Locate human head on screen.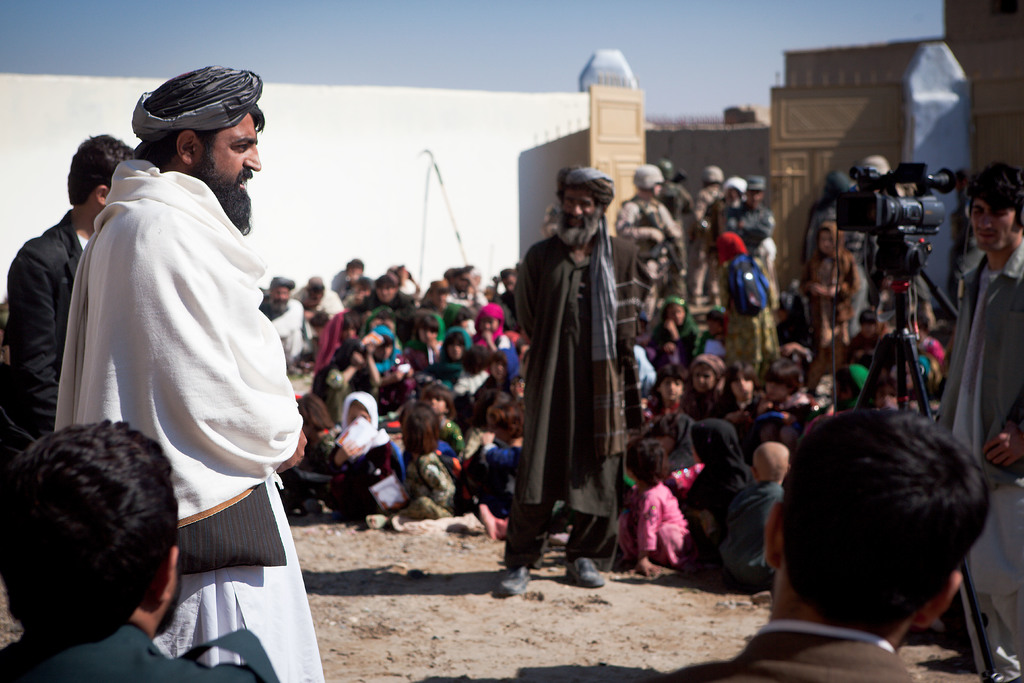
On screen at [911, 313, 930, 344].
